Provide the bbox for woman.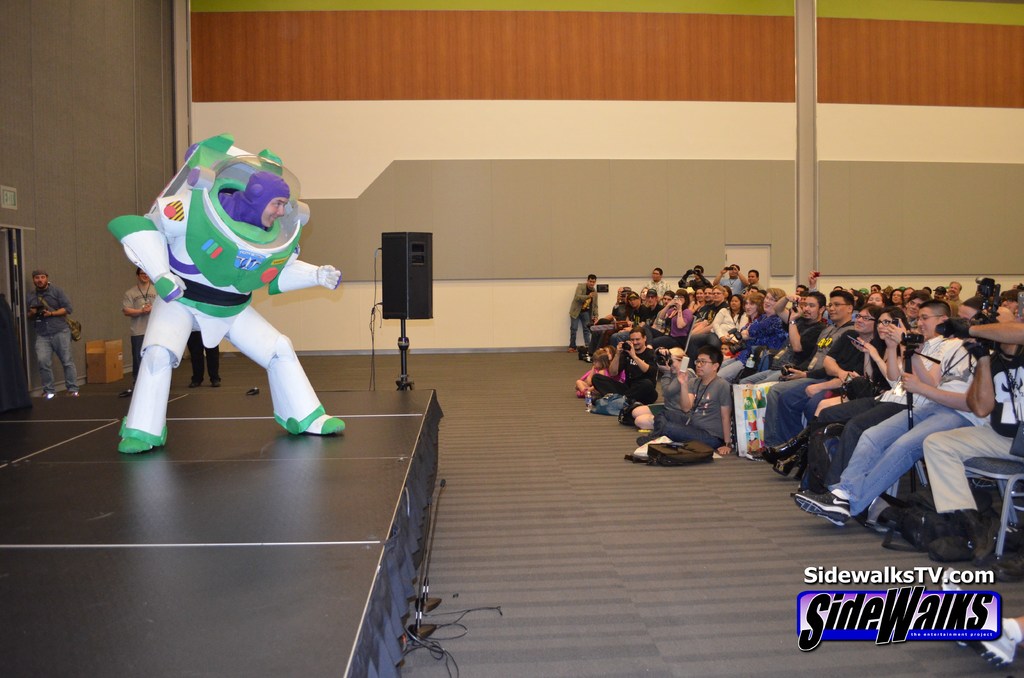
box=[655, 286, 694, 349].
